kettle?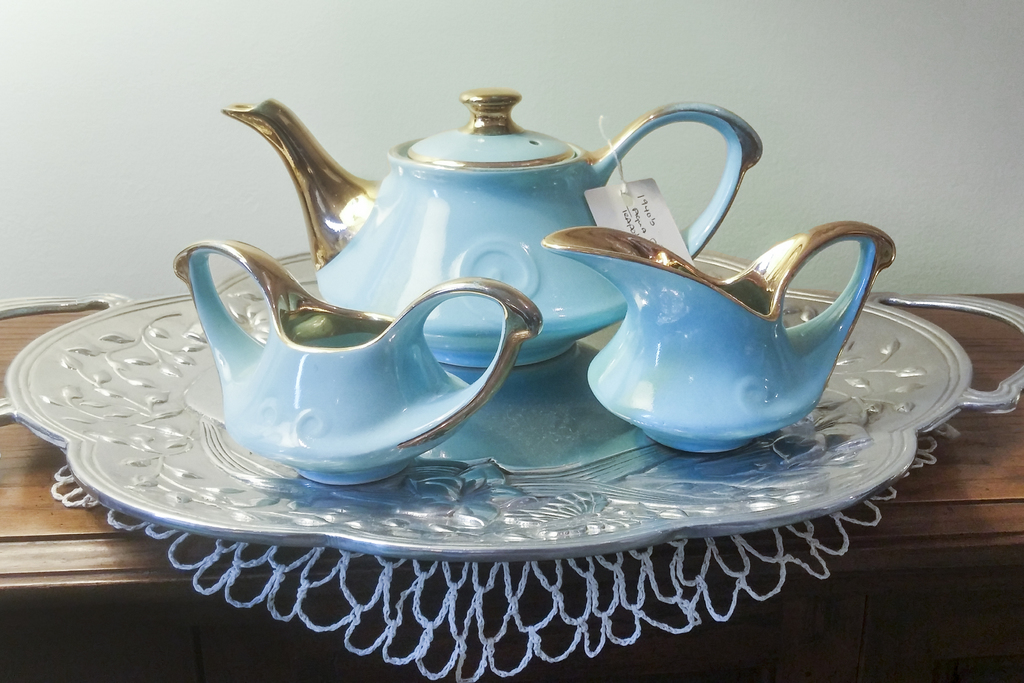
(222, 84, 764, 372)
